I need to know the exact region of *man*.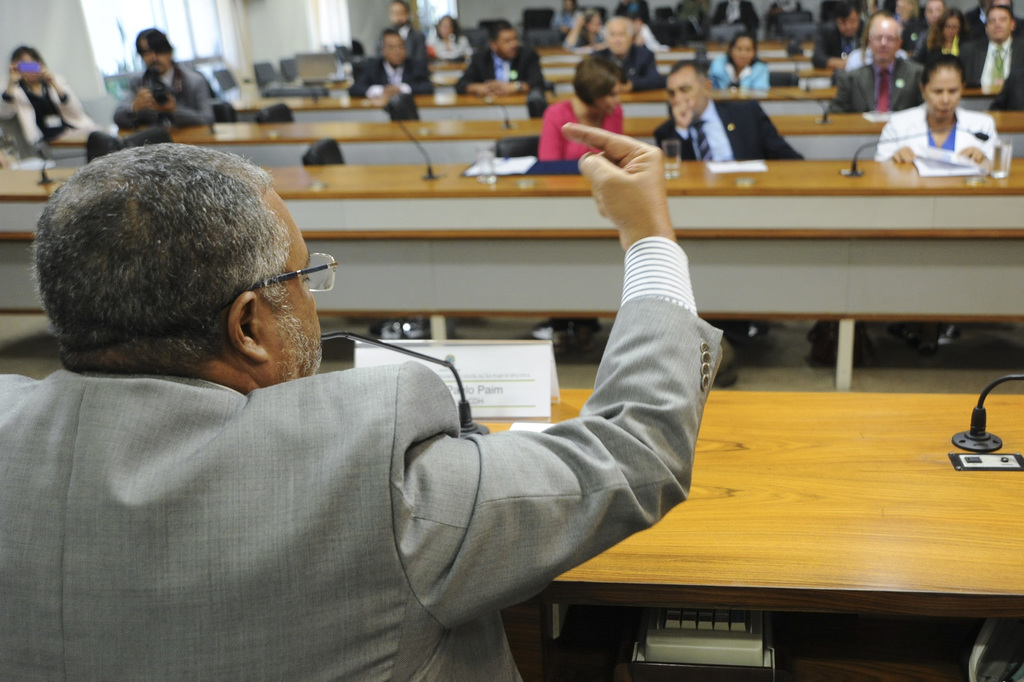
Region: <bbox>652, 61, 805, 162</bbox>.
